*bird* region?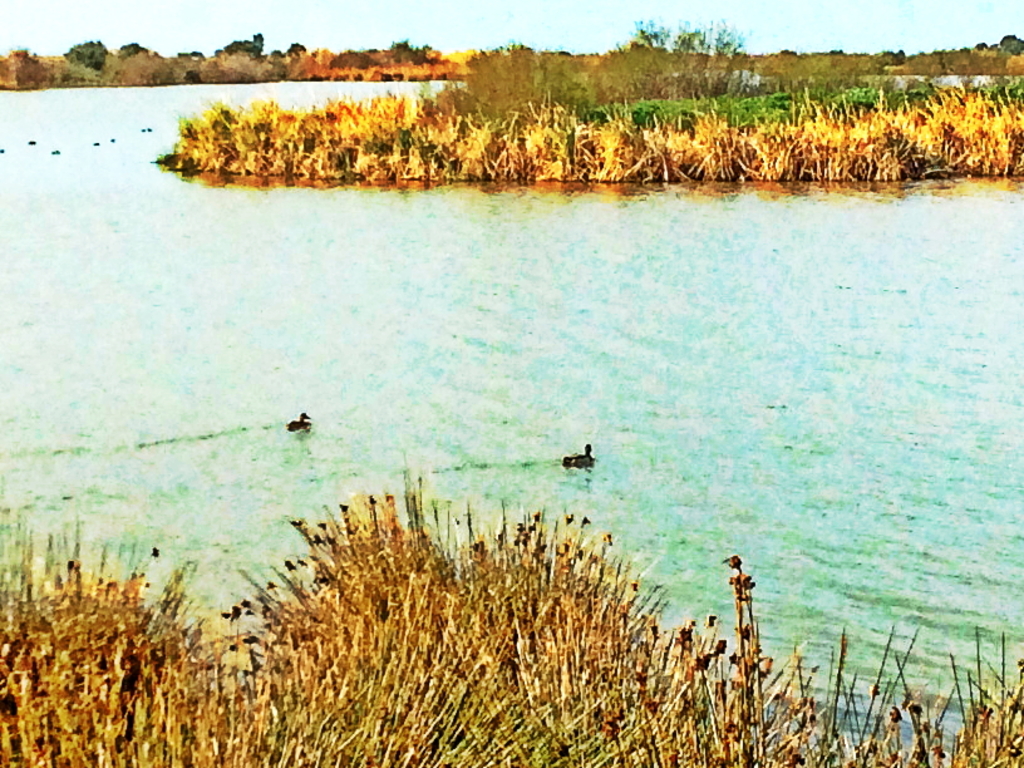
pyautogui.locateOnScreen(557, 434, 599, 472)
